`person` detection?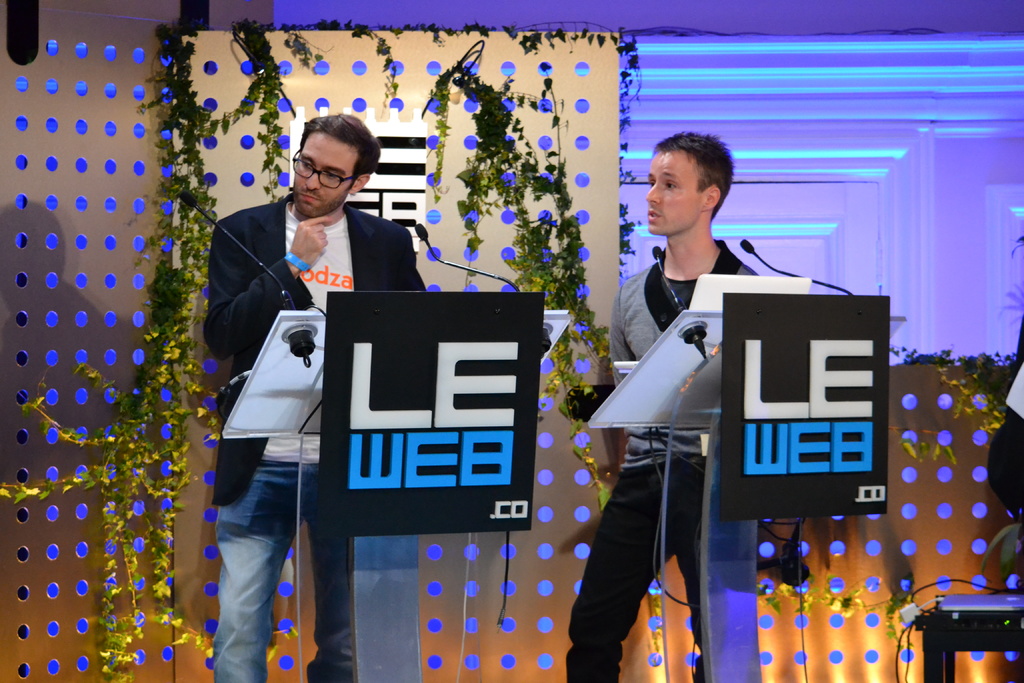
205 111 426 682
